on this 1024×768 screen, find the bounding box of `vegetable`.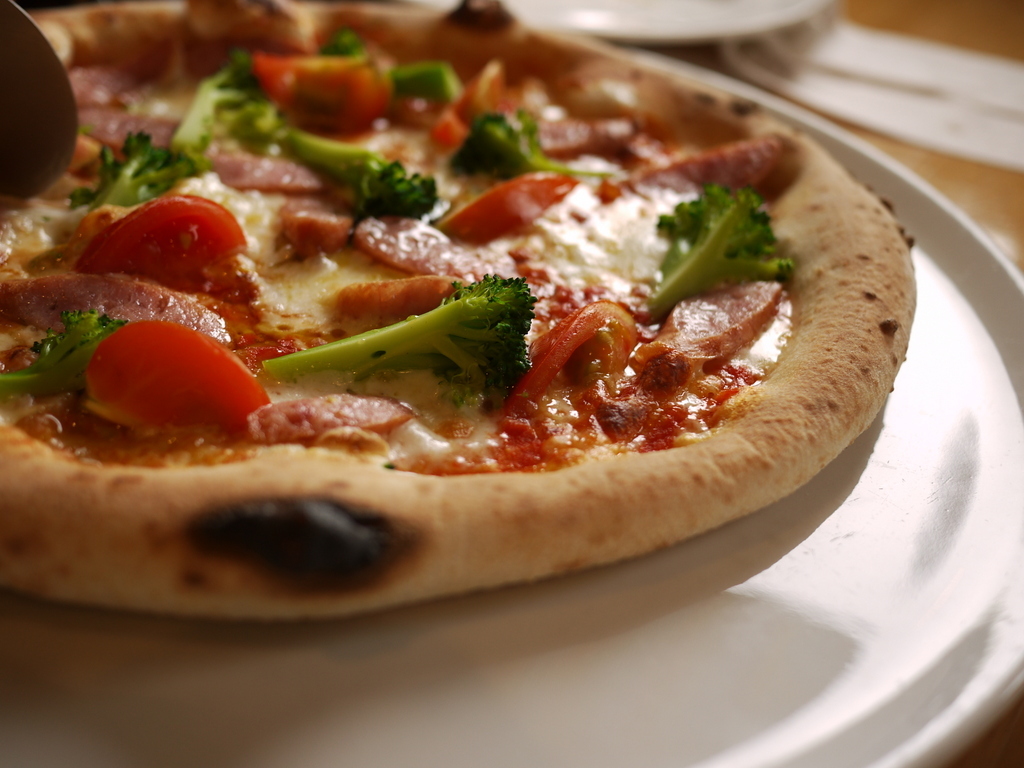
Bounding box: Rect(300, 264, 548, 412).
